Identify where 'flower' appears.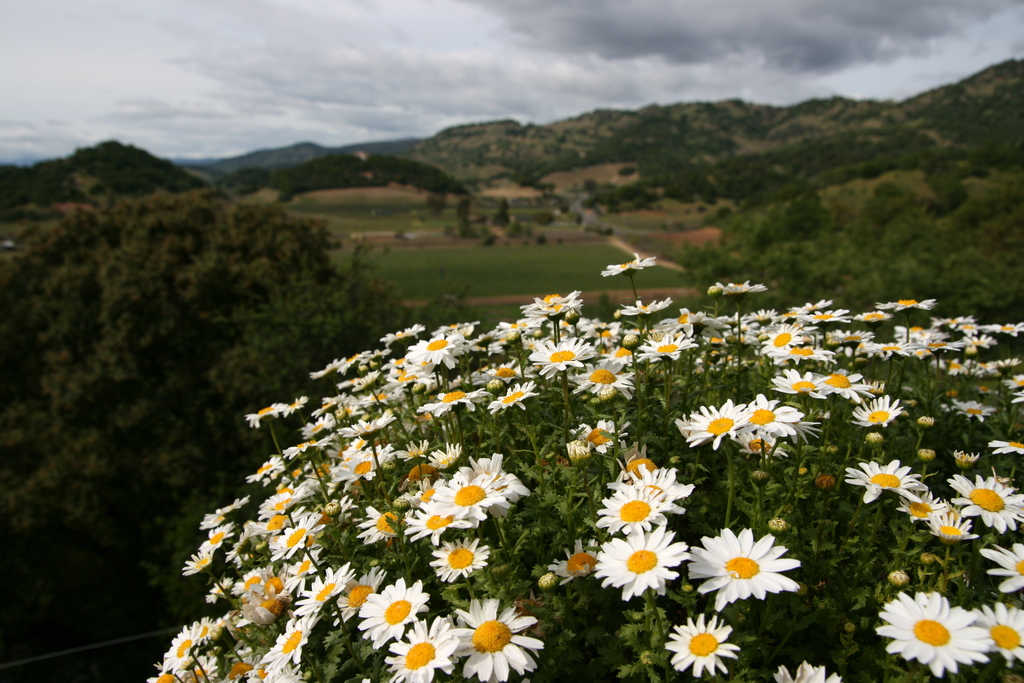
Appears at [609,462,698,516].
